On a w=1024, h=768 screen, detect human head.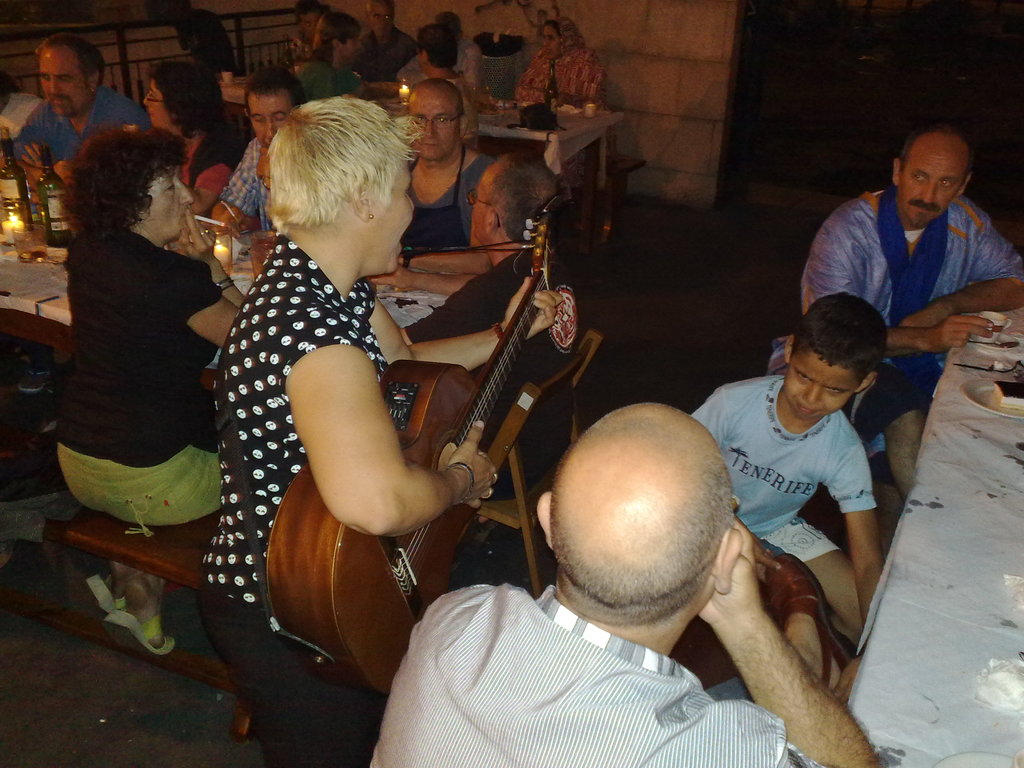
[365,3,397,43].
